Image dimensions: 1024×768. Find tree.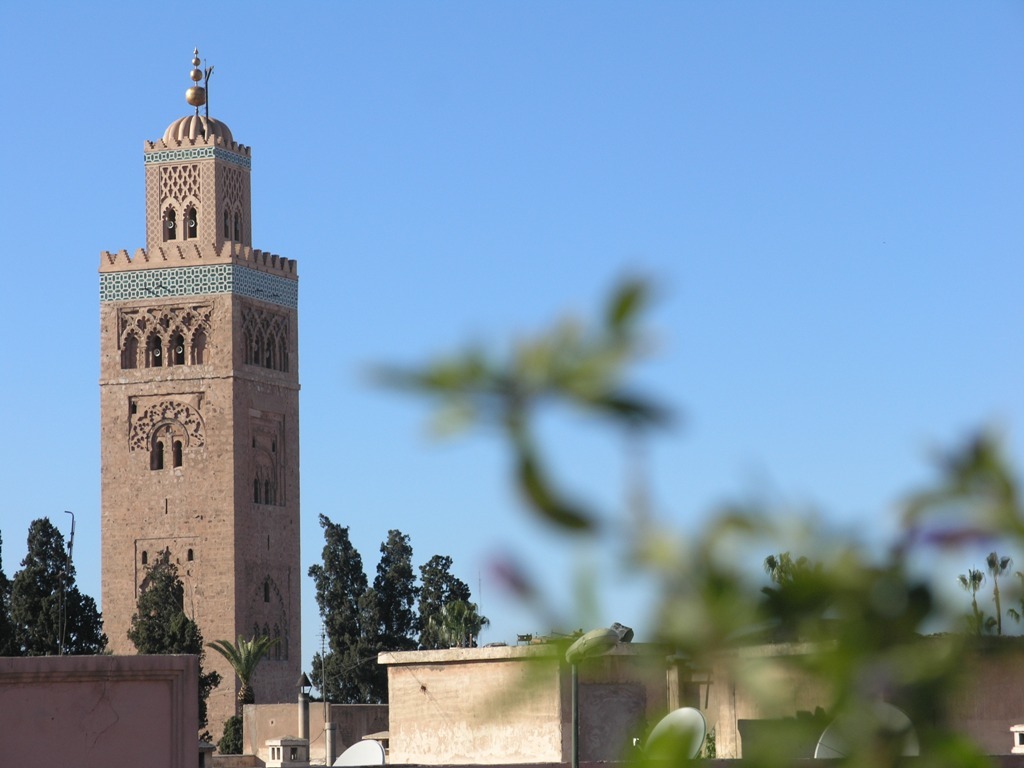
x1=126 y1=548 x2=216 y2=734.
